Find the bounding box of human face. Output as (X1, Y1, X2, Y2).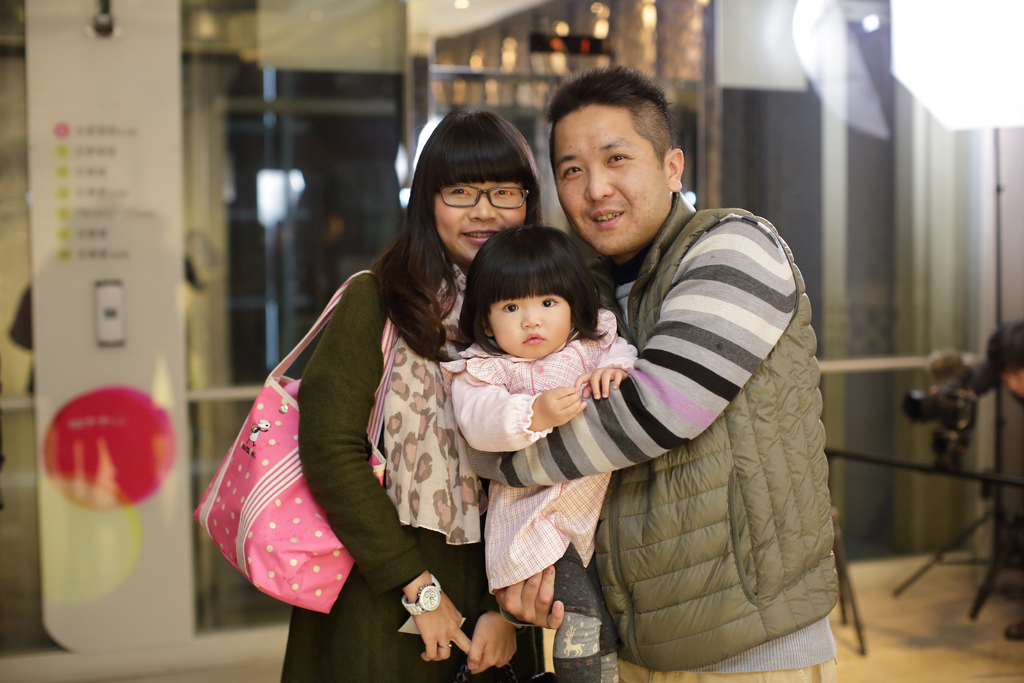
(429, 172, 520, 258).
